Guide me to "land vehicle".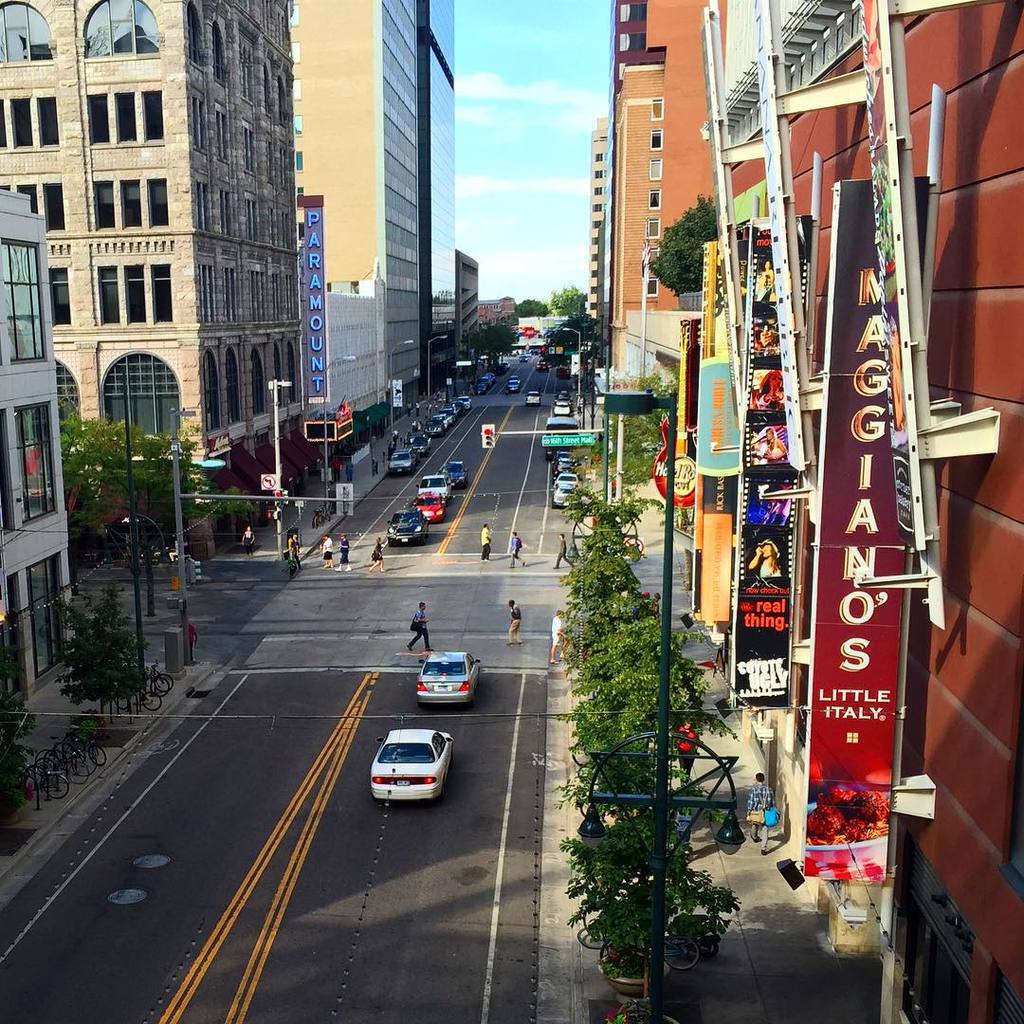
Guidance: (556,459,568,471).
